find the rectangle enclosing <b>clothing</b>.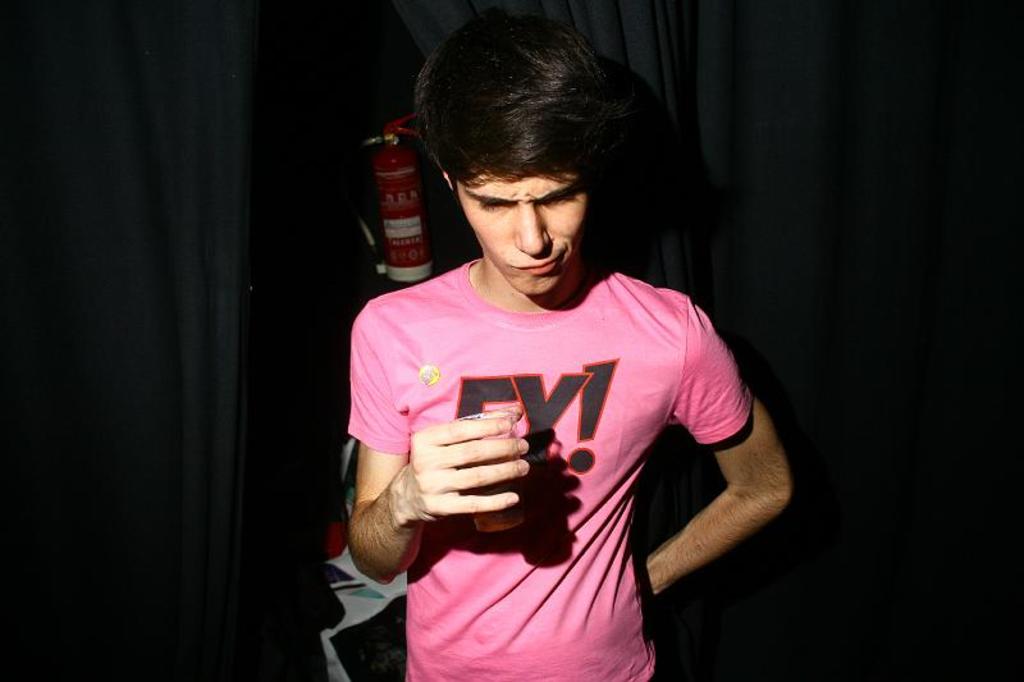
{"left": 357, "top": 232, "right": 767, "bottom": 649}.
